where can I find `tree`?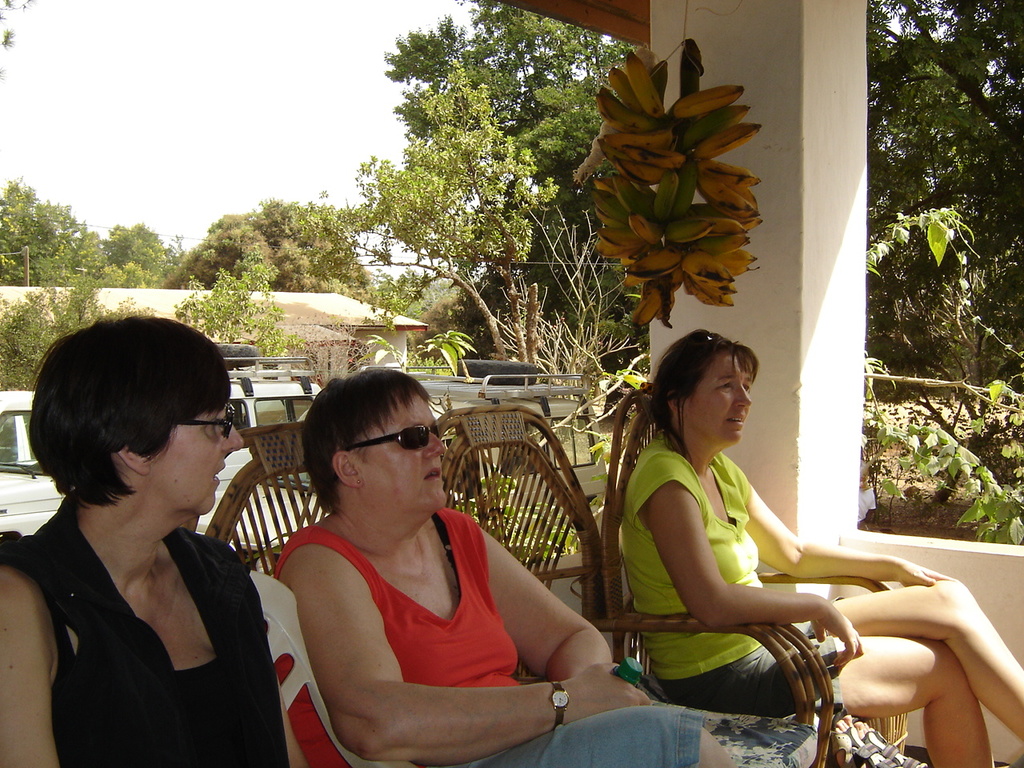
You can find it at pyautogui.locateOnScreen(175, 242, 208, 288).
